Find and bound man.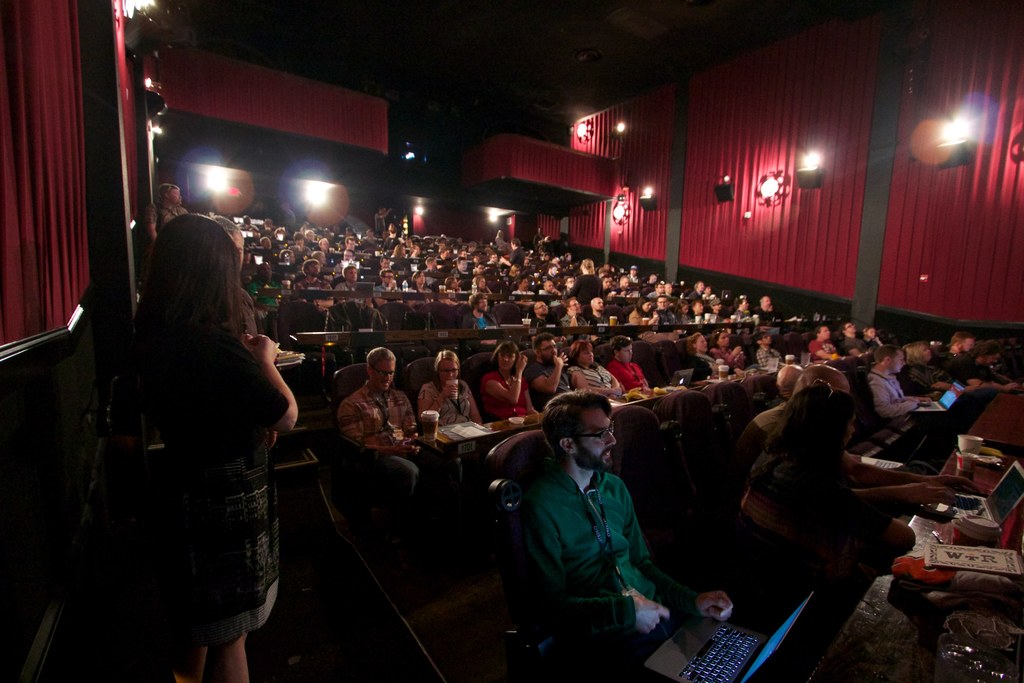
Bound: pyautogui.locateOnScreen(143, 185, 190, 284).
